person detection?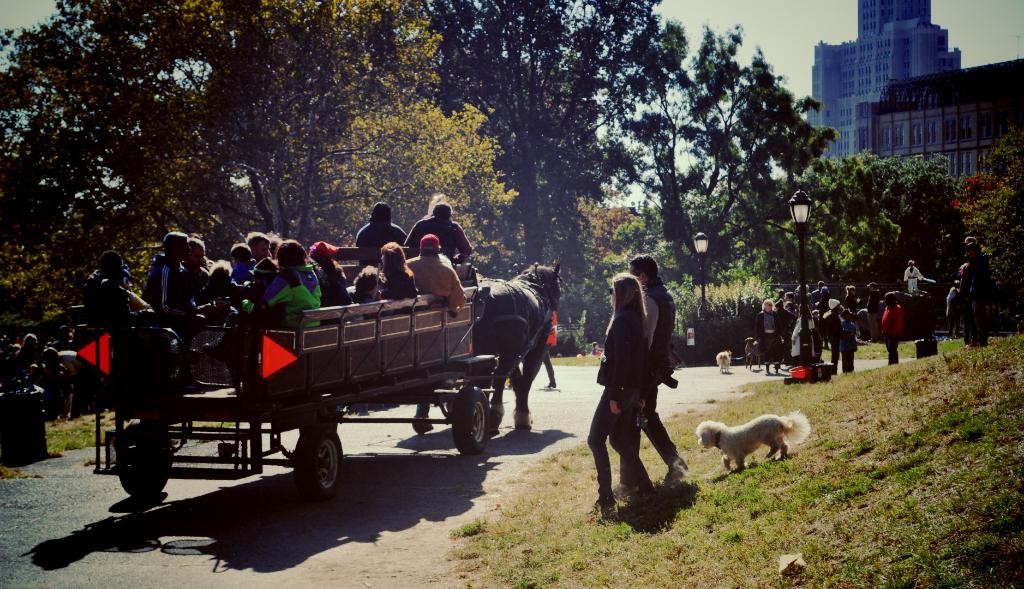
36/346/75/416
